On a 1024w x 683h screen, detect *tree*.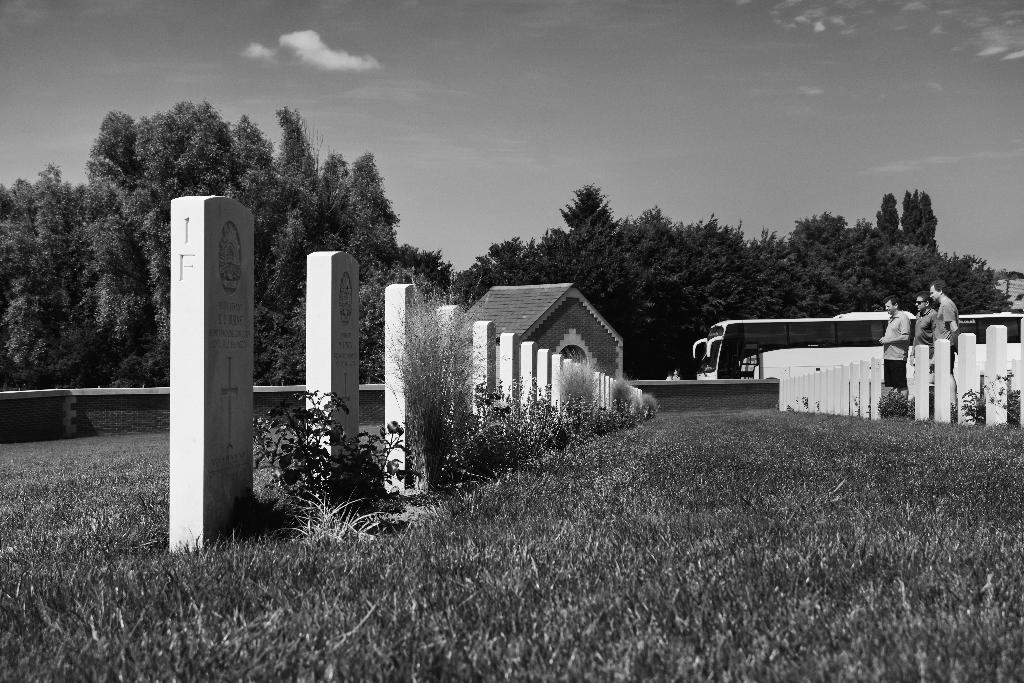
(874, 189, 899, 234).
